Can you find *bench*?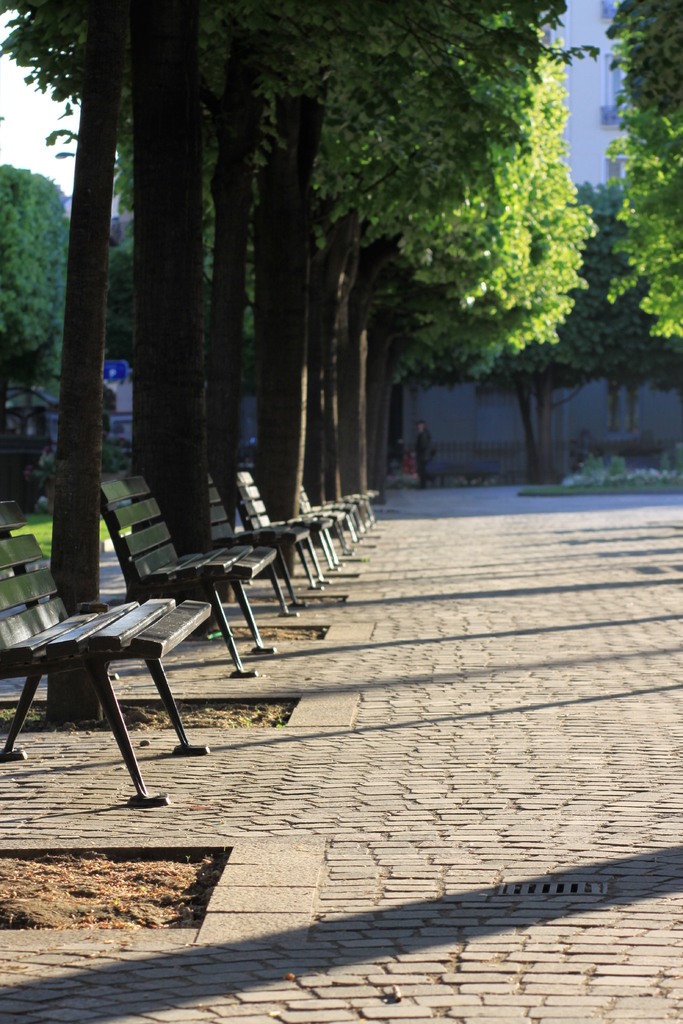
Yes, bounding box: 0 496 212 808.
